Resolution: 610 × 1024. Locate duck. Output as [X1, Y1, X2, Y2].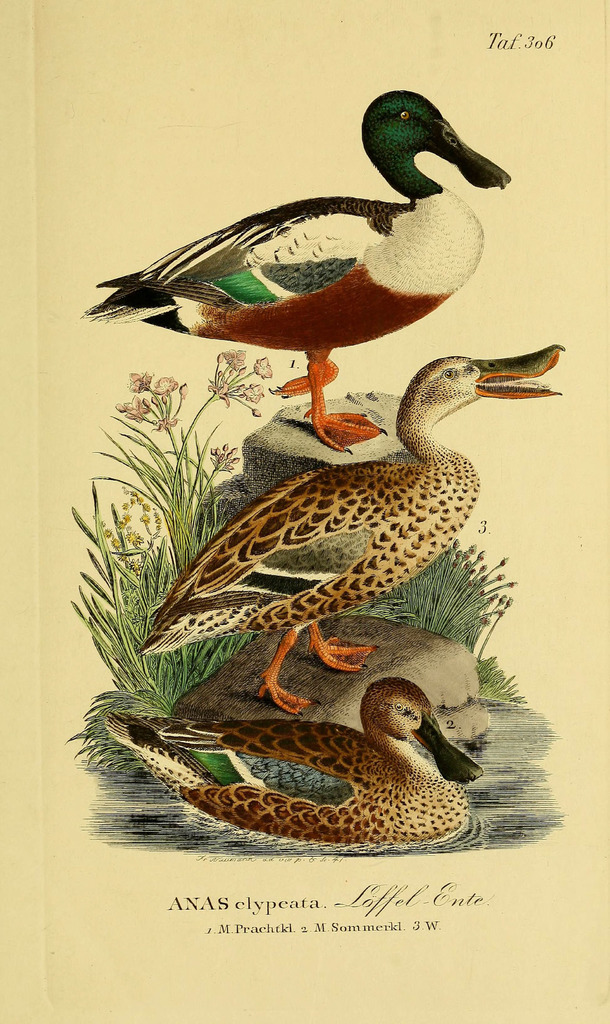
[102, 676, 492, 865].
